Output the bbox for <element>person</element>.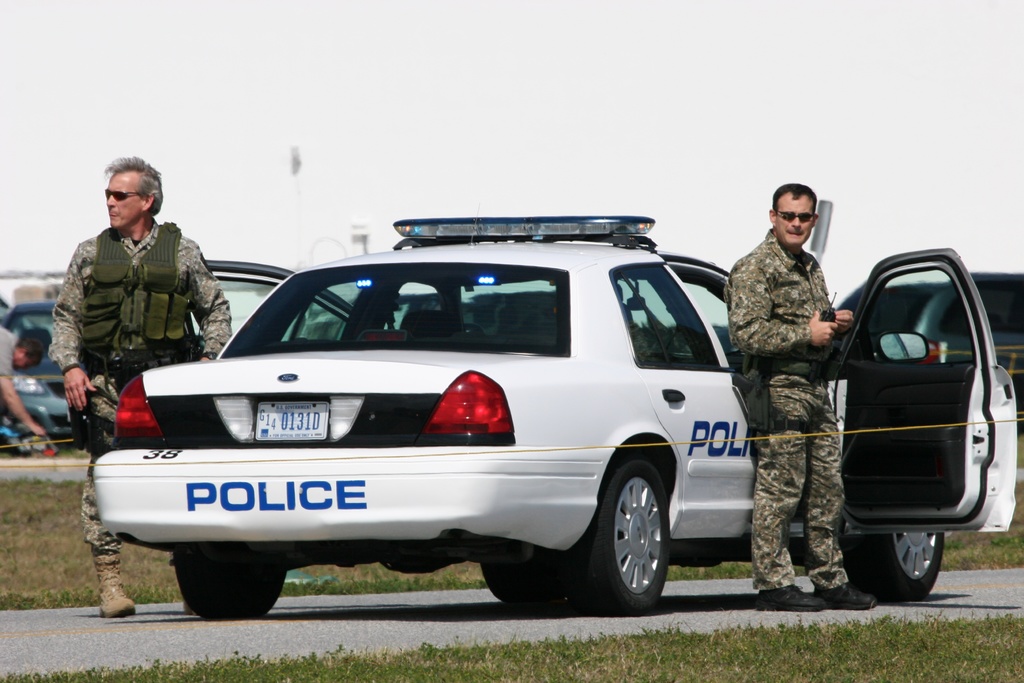
box=[0, 322, 54, 441].
